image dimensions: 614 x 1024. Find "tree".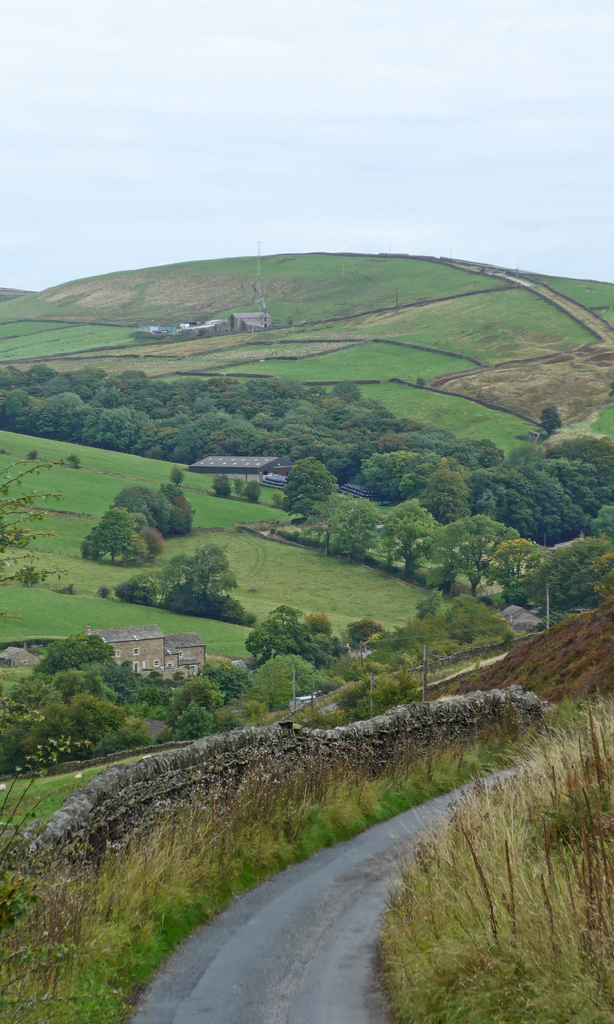
[x1=124, y1=667, x2=184, y2=719].
